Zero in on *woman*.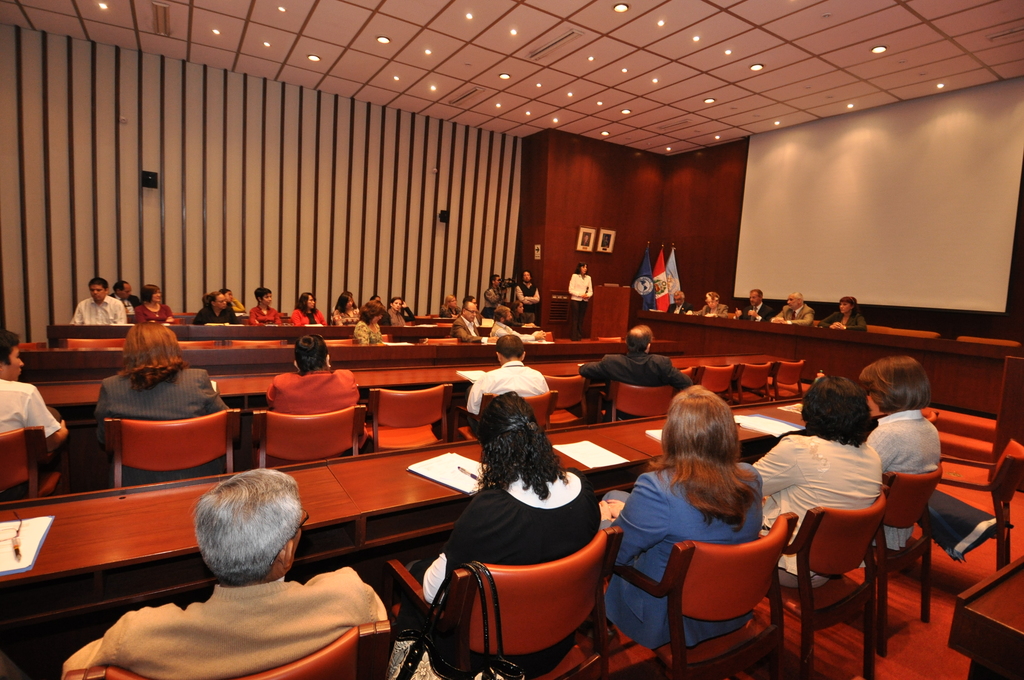
Zeroed in: l=824, t=289, r=868, b=343.
